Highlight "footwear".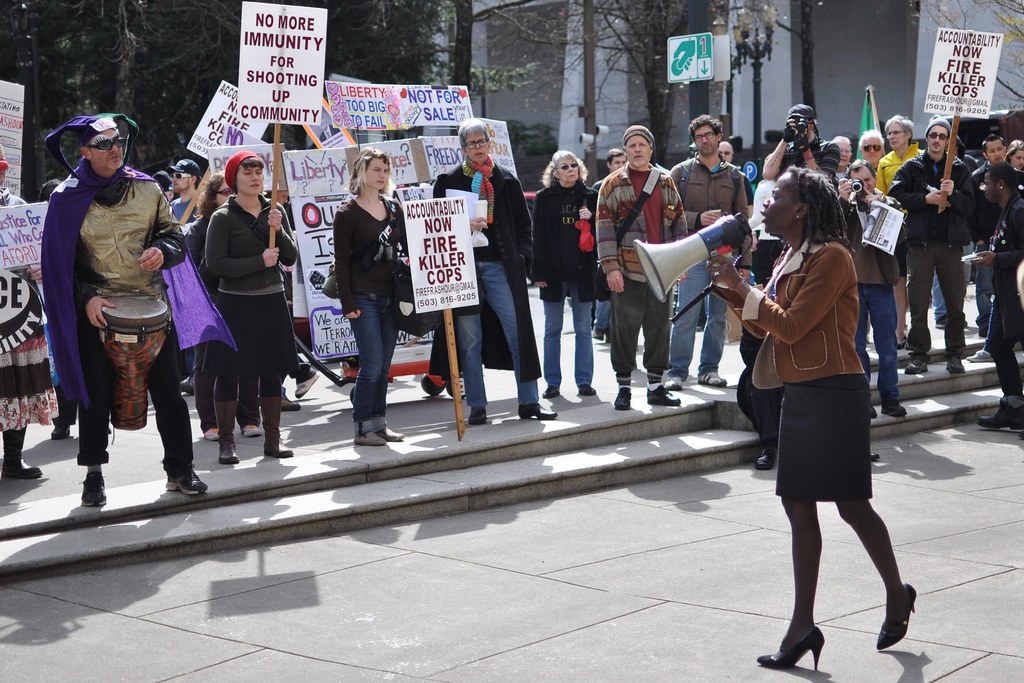
Highlighted region: {"left": 80, "top": 474, "right": 106, "bottom": 508}.
